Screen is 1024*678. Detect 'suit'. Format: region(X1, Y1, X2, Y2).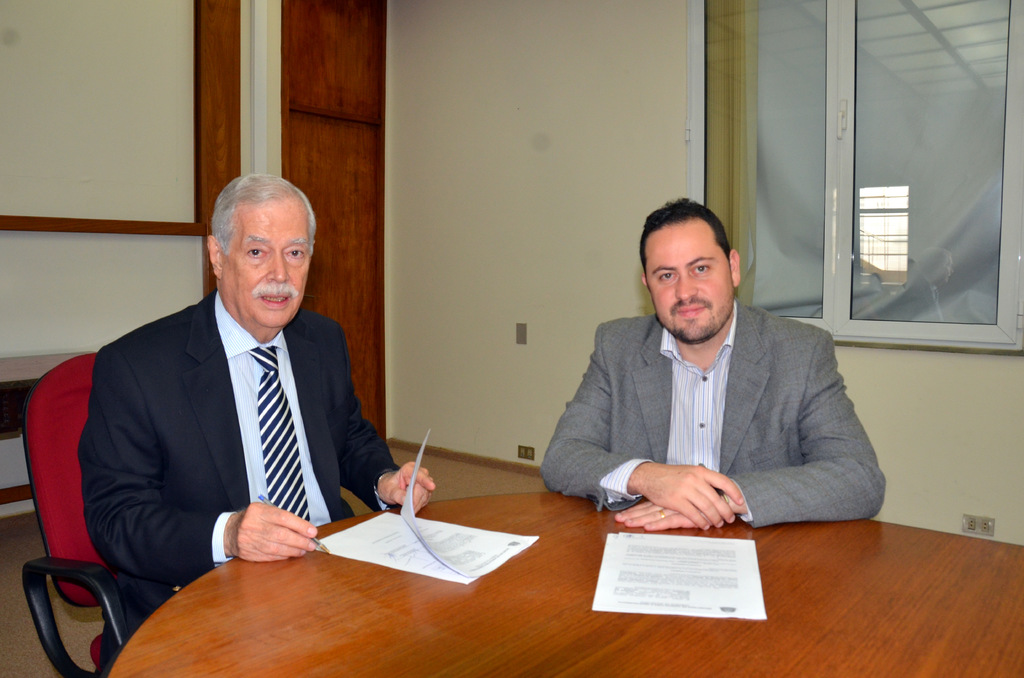
region(52, 218, 404, 613).
